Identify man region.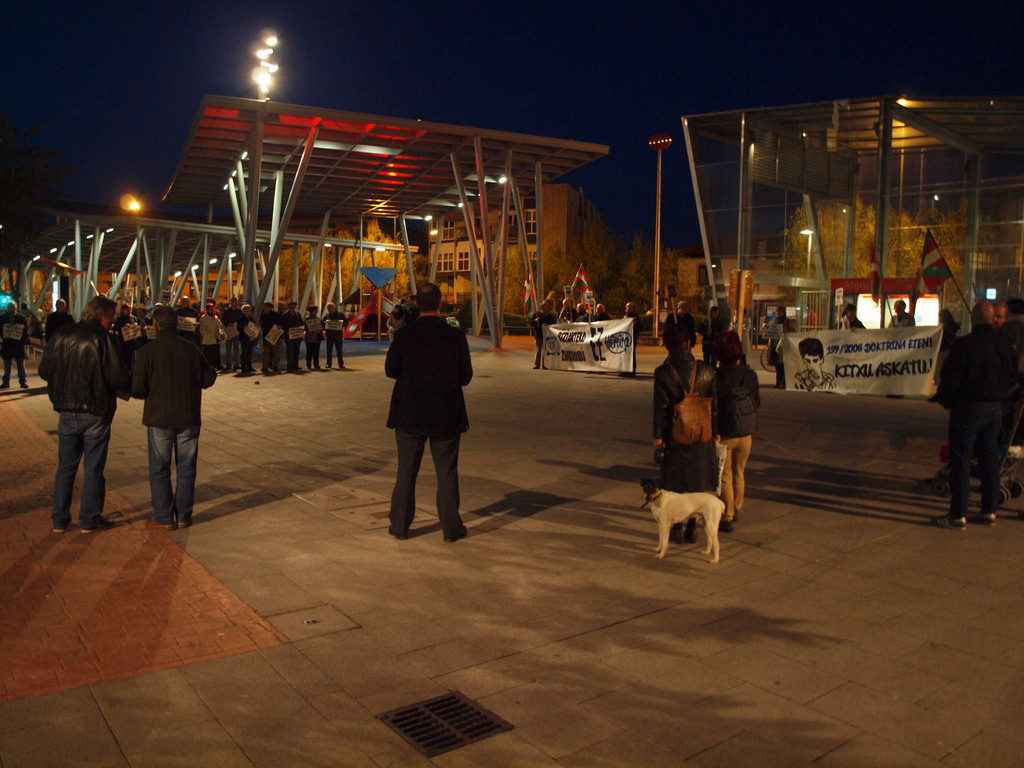
Region: {"left": 403, "top": 292, "right": 420, "bottom": 326}.
